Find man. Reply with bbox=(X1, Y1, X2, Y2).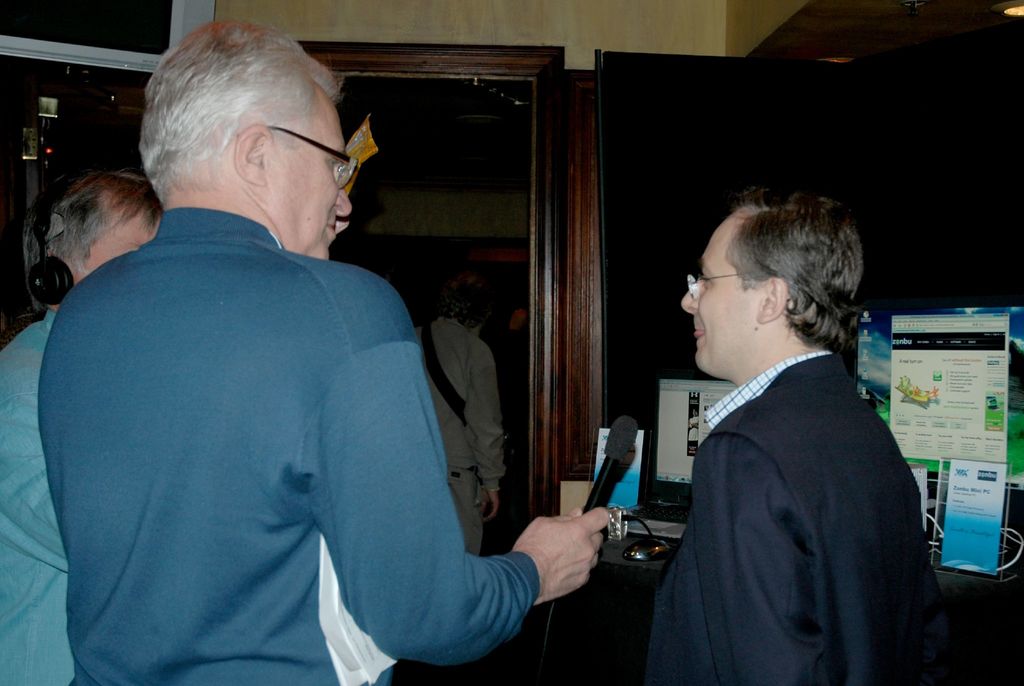
bbox=(412, 274, 507, 557).
